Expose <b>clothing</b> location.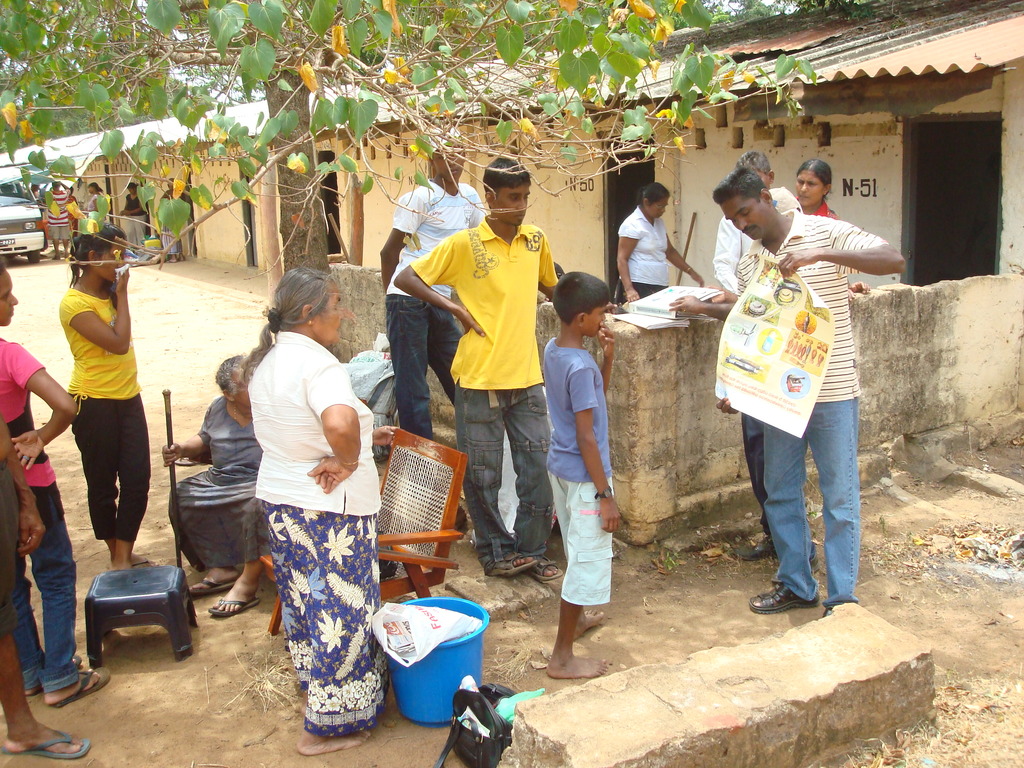
Exposed at 163,228,183,255.
